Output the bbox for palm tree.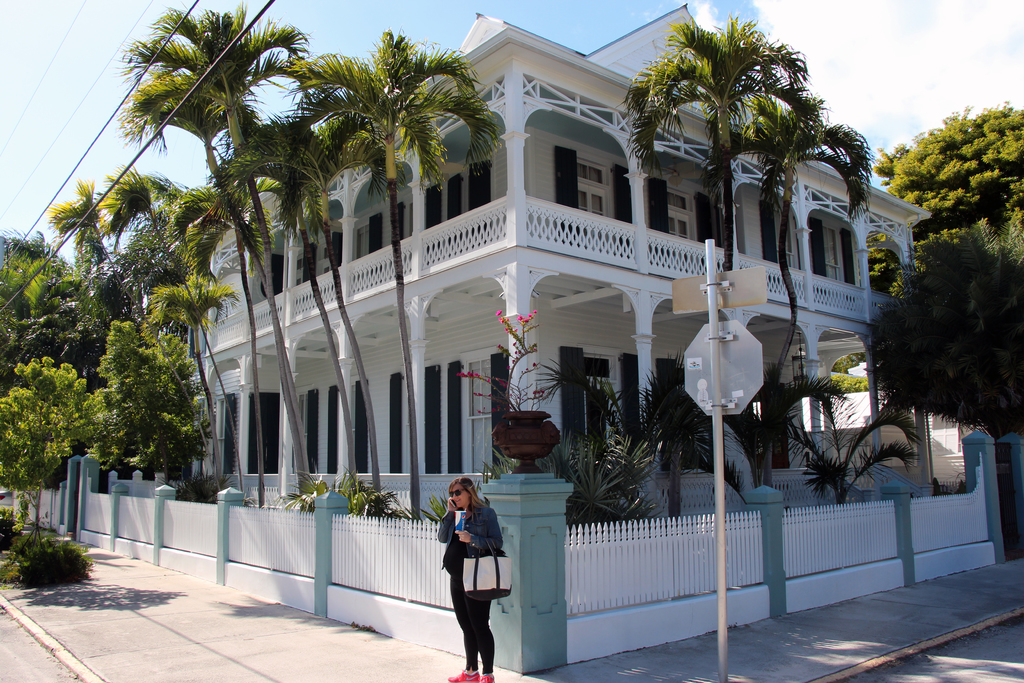
crop(154, 261, 212, 473).
